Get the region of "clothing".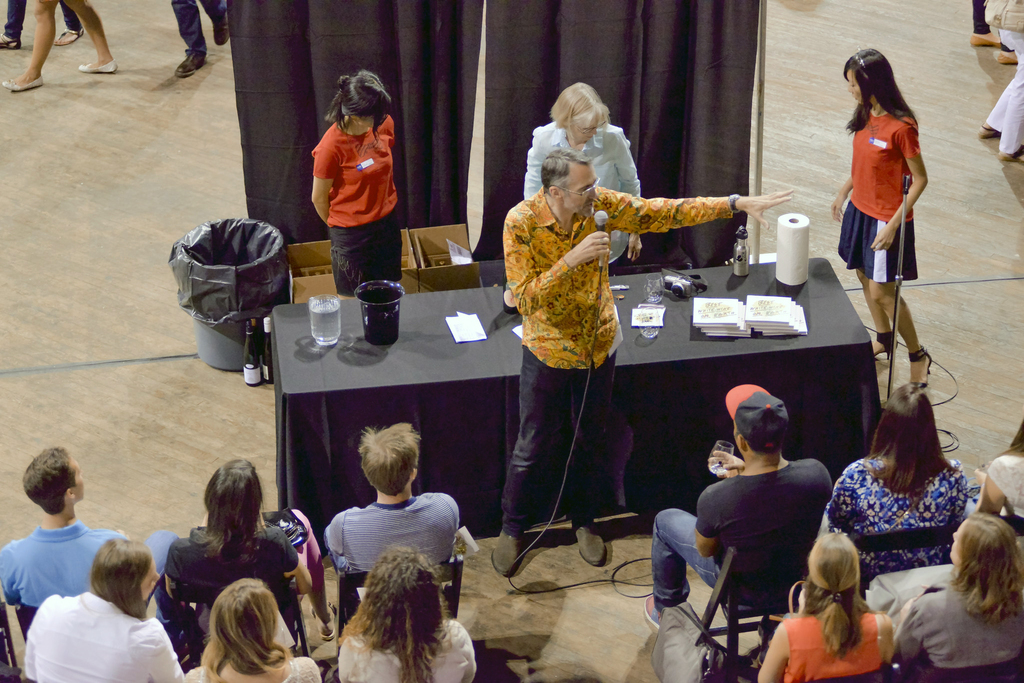
{"x1": 0, "y1": 528, "x2": 176, "y2": 636}.
